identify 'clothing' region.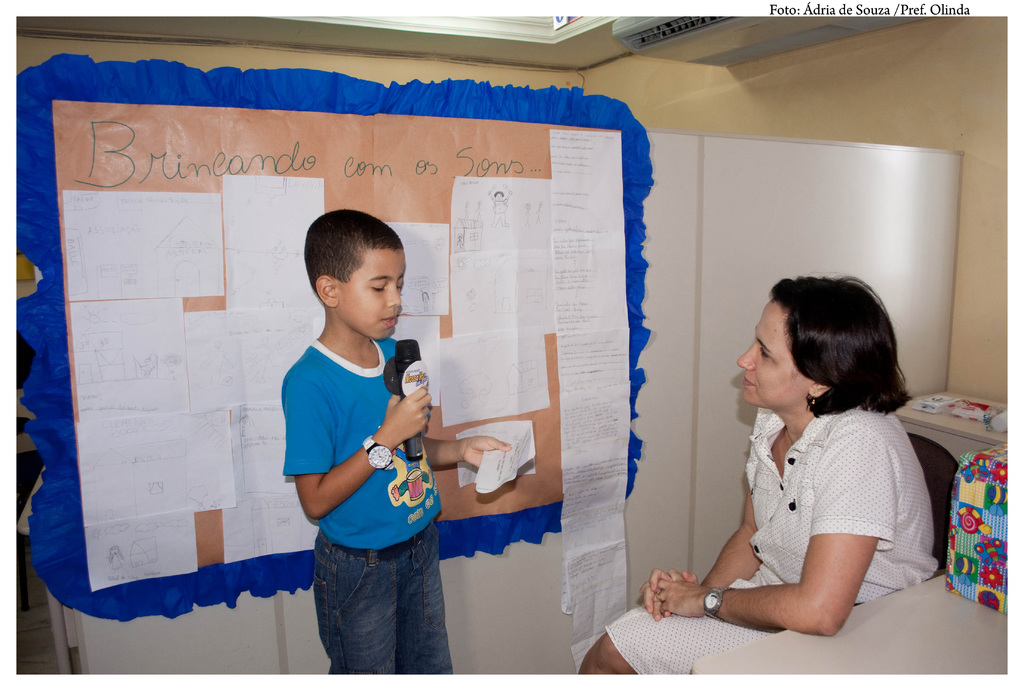
Region: 279 334 454 690.
